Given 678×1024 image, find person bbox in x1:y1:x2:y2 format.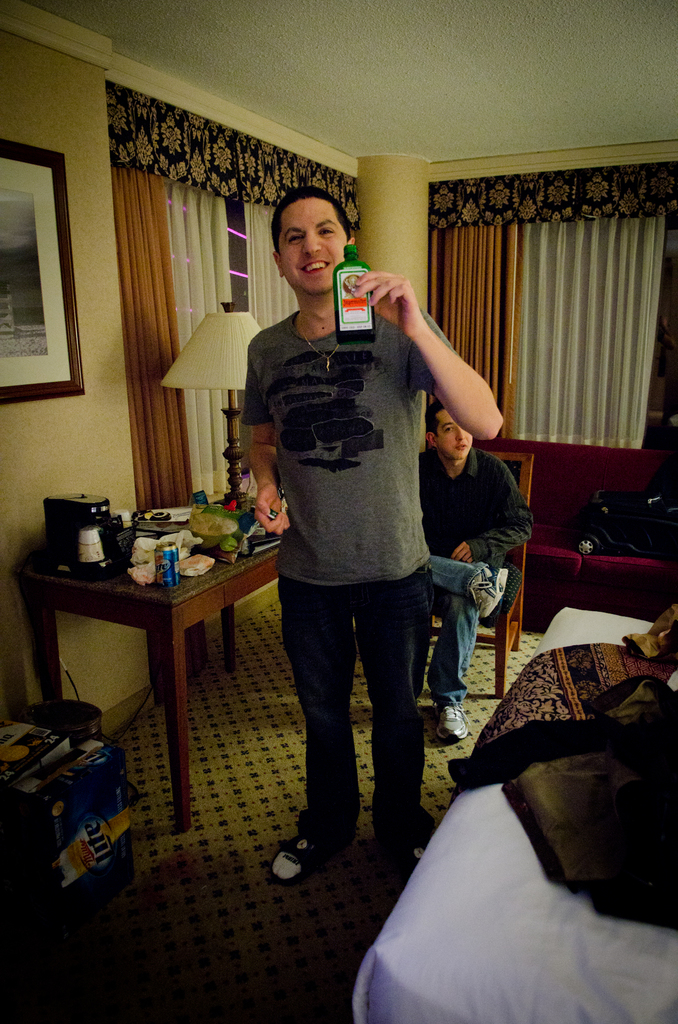
238:175:508:886.
